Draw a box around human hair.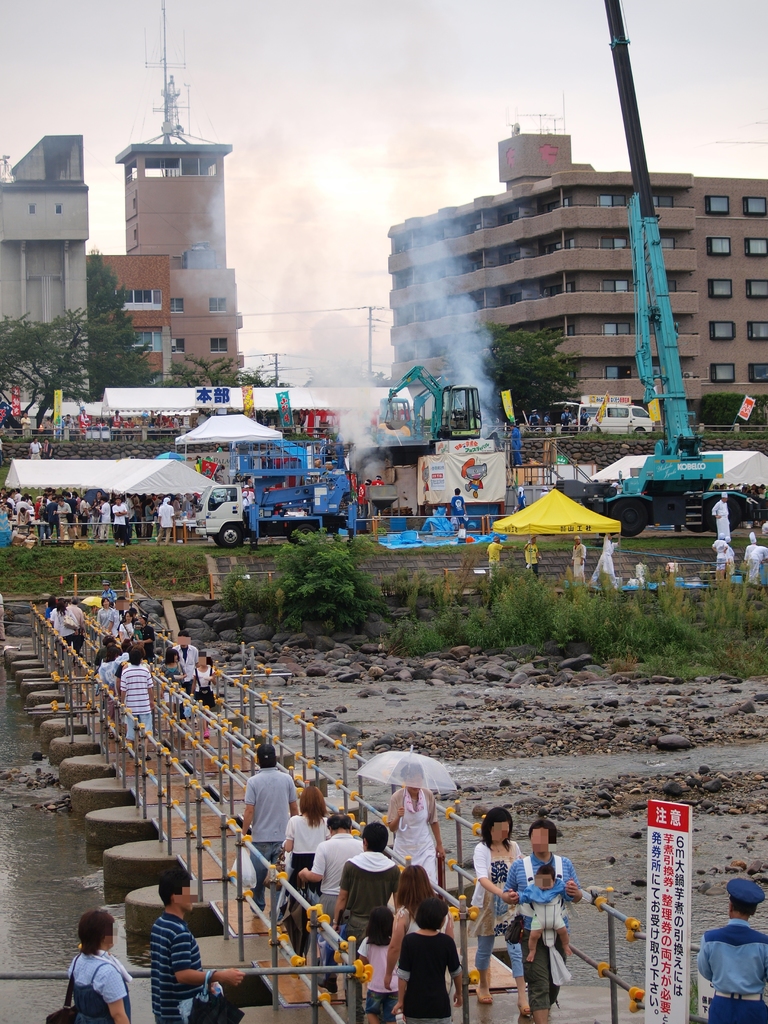
region(527, 820, 560, 843).
